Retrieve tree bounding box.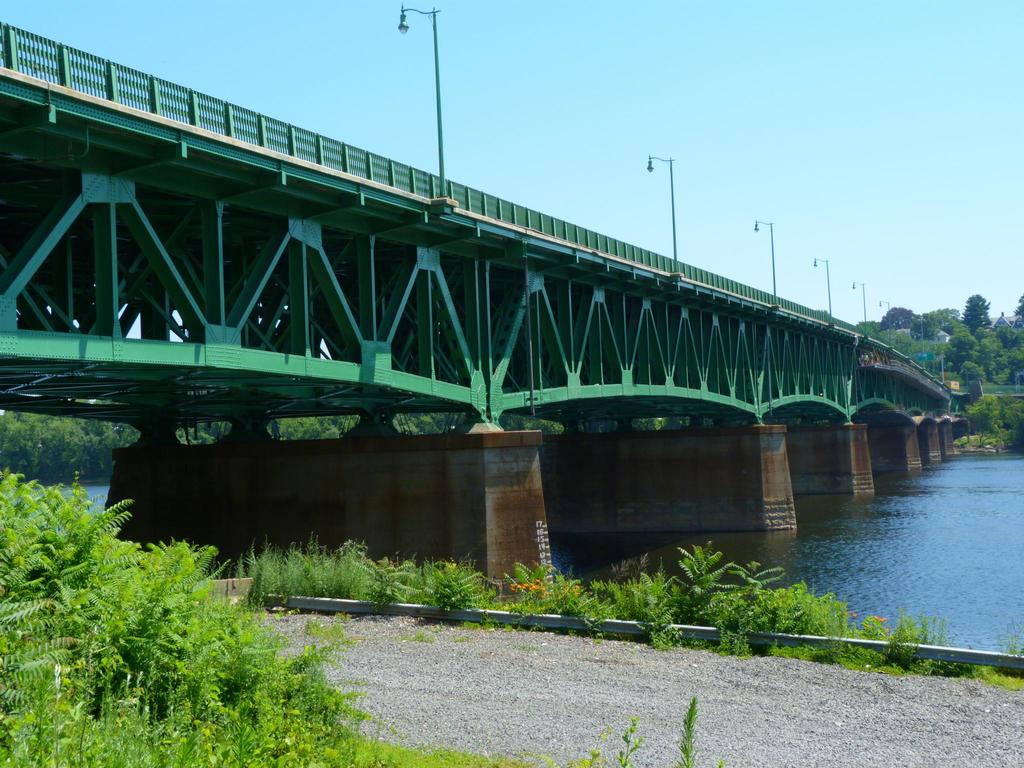
Bounding box: 986, 314, 1015, 349.
